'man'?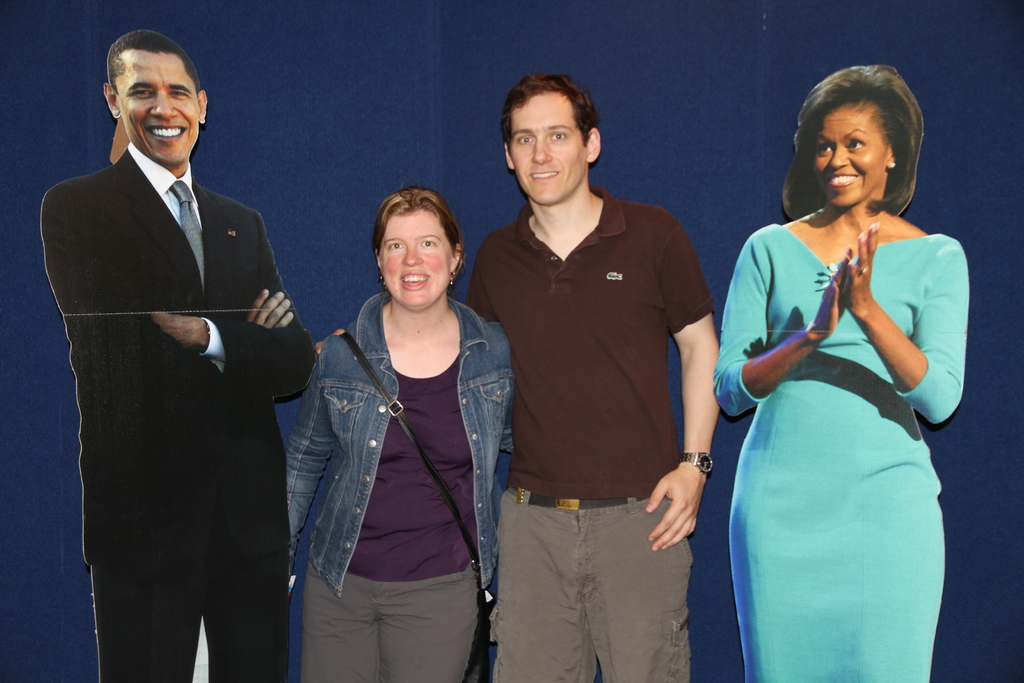
bbox(463, 72, 727, 682)
